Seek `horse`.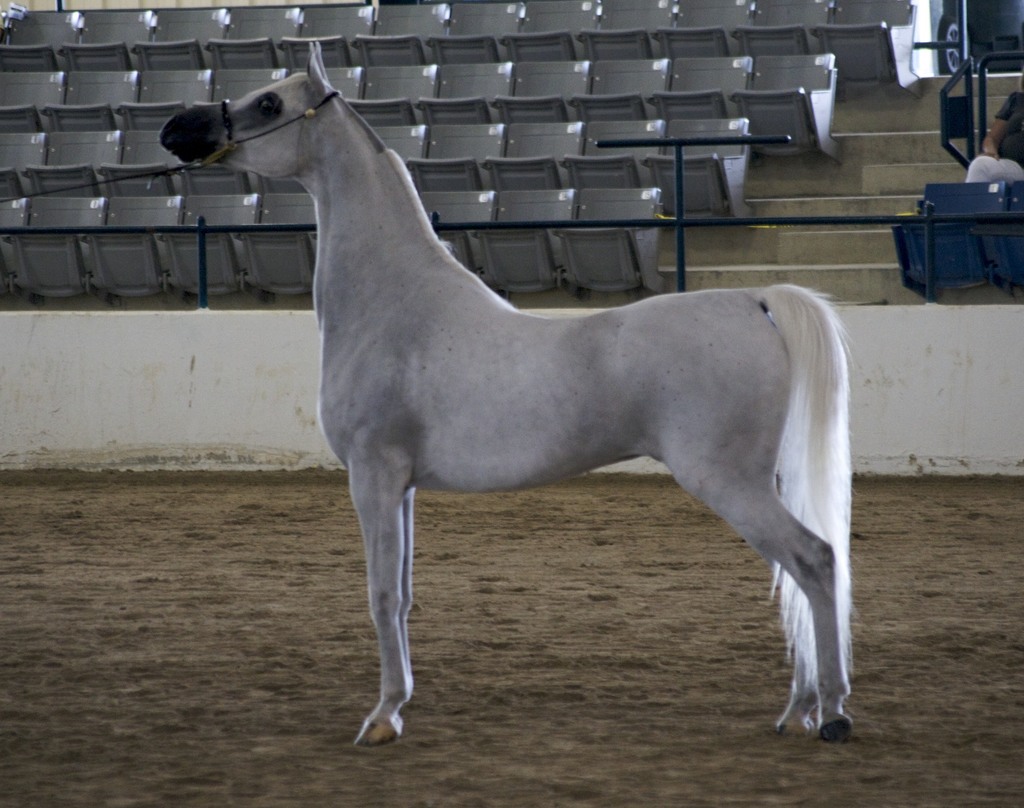
[x1=161, y1=33, x2=853, y2=746].
